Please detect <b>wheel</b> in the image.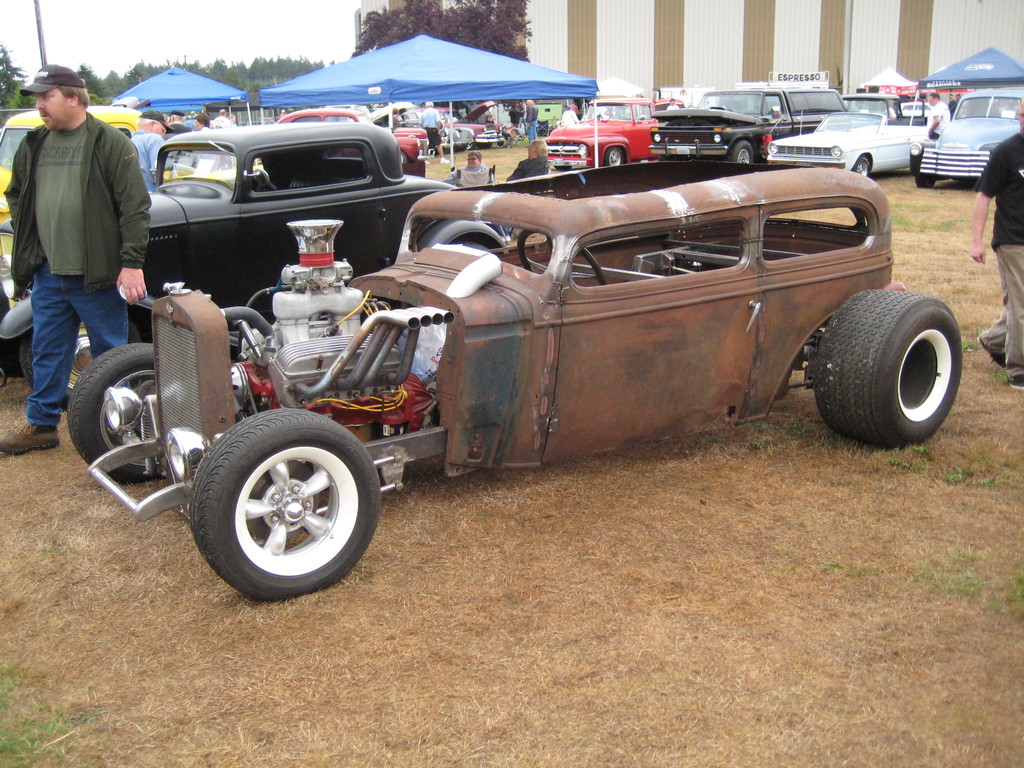
select_region(467, 141, 477, 152).
